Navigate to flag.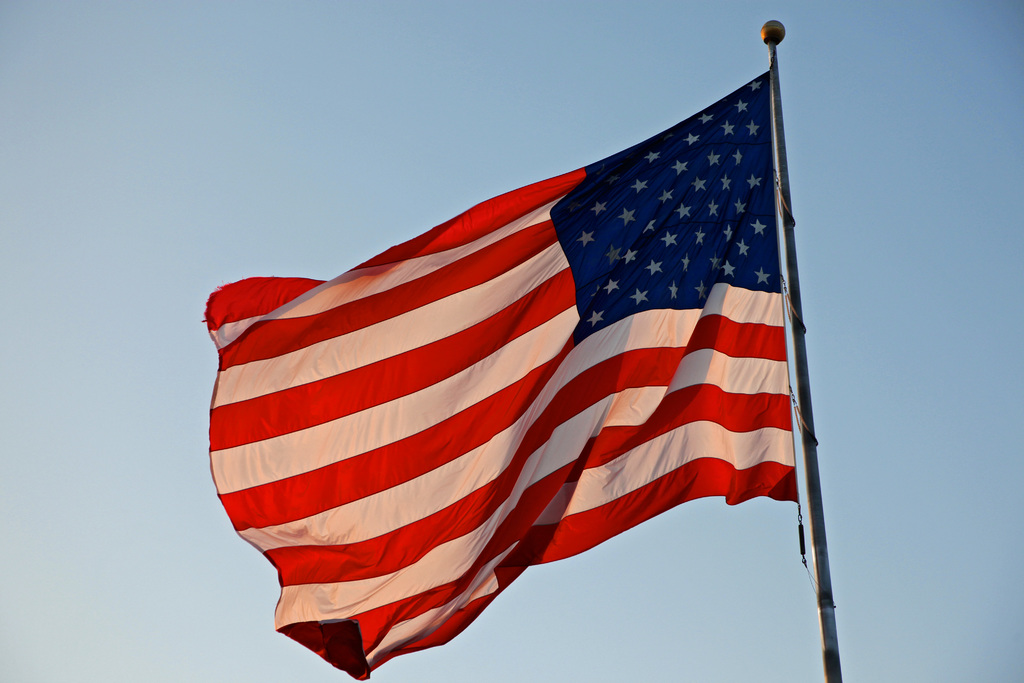
Navigation target: [left=202, top=69, right=800, bottom=682].
